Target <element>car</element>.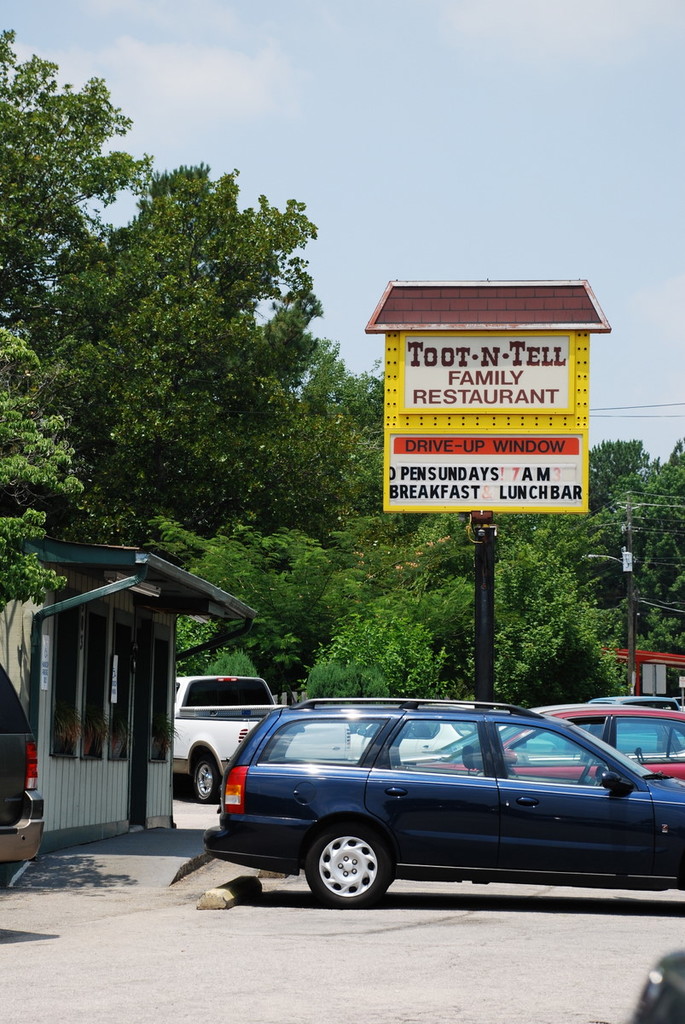
Target region: [0,659,44,900].
